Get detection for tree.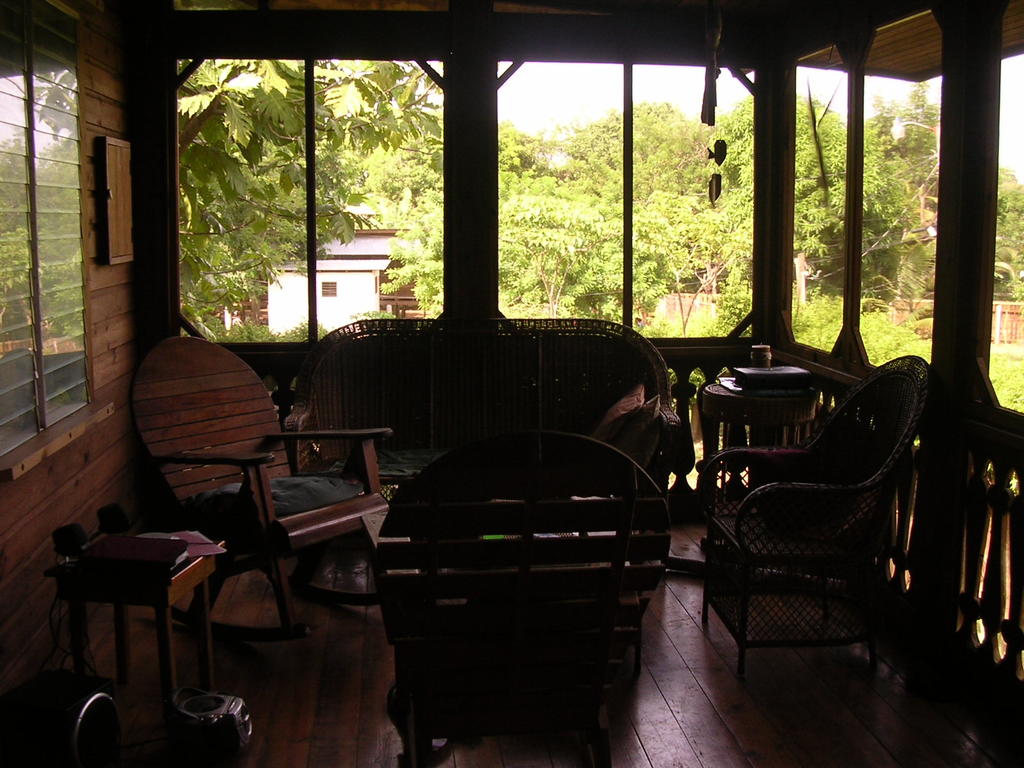
Detection: select_region(708, 93, 920, 292).
